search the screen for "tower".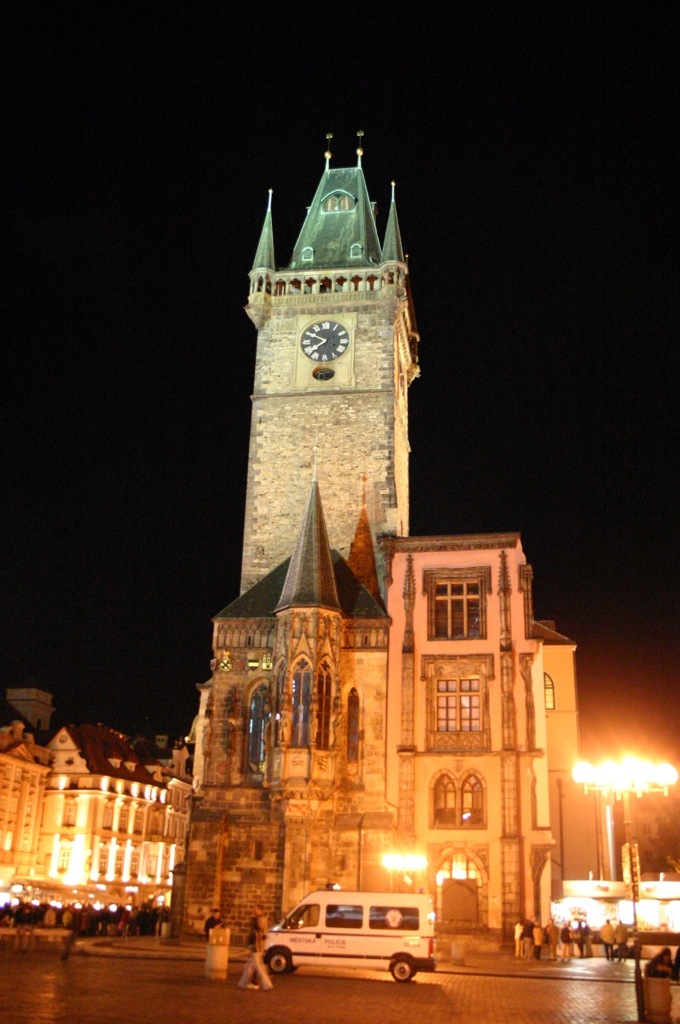
Found at 252:482:354:893.
